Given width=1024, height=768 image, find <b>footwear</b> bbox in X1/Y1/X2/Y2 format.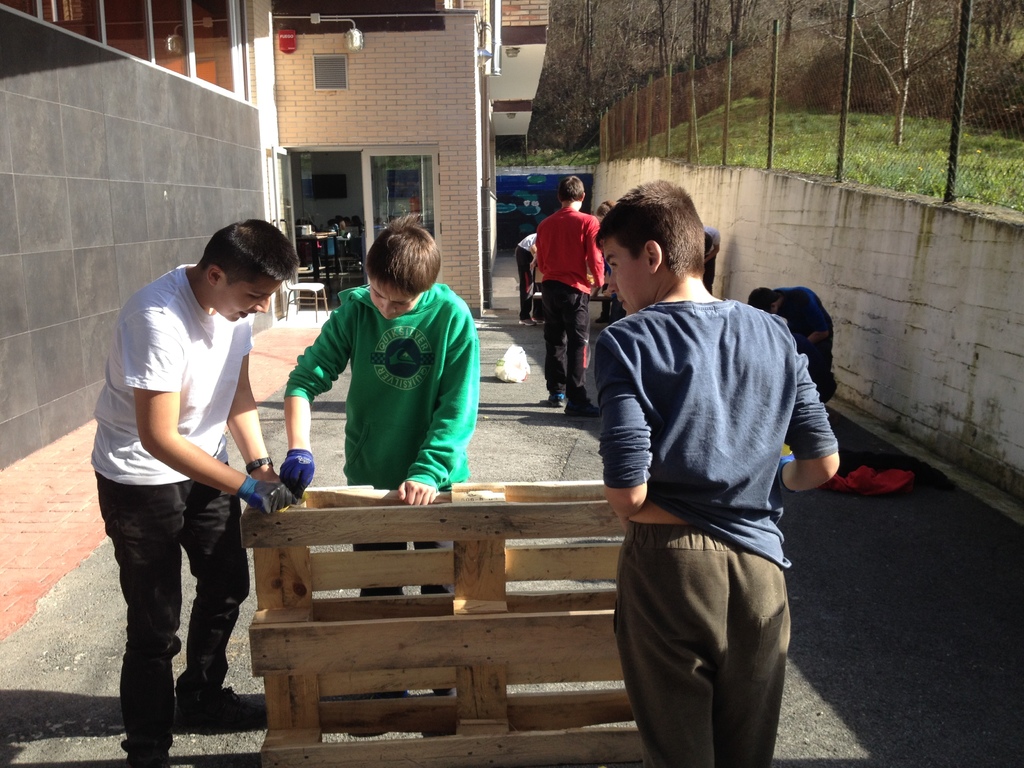
186/691/271/724.
